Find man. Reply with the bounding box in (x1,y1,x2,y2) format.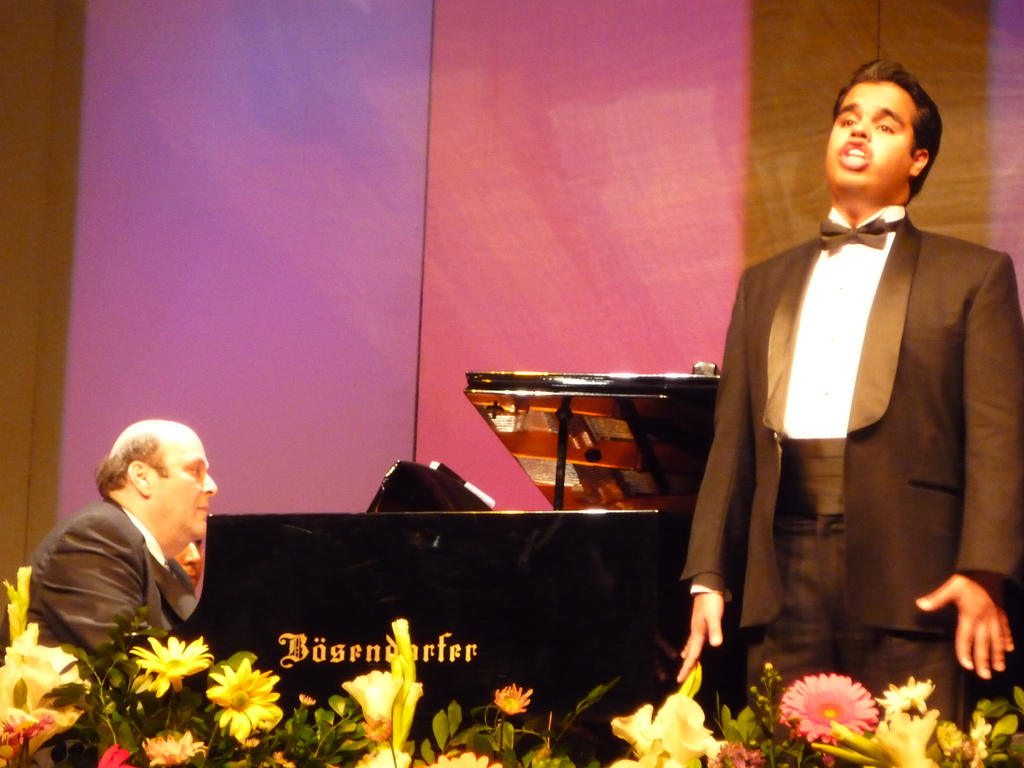
(0,413,196,688).
